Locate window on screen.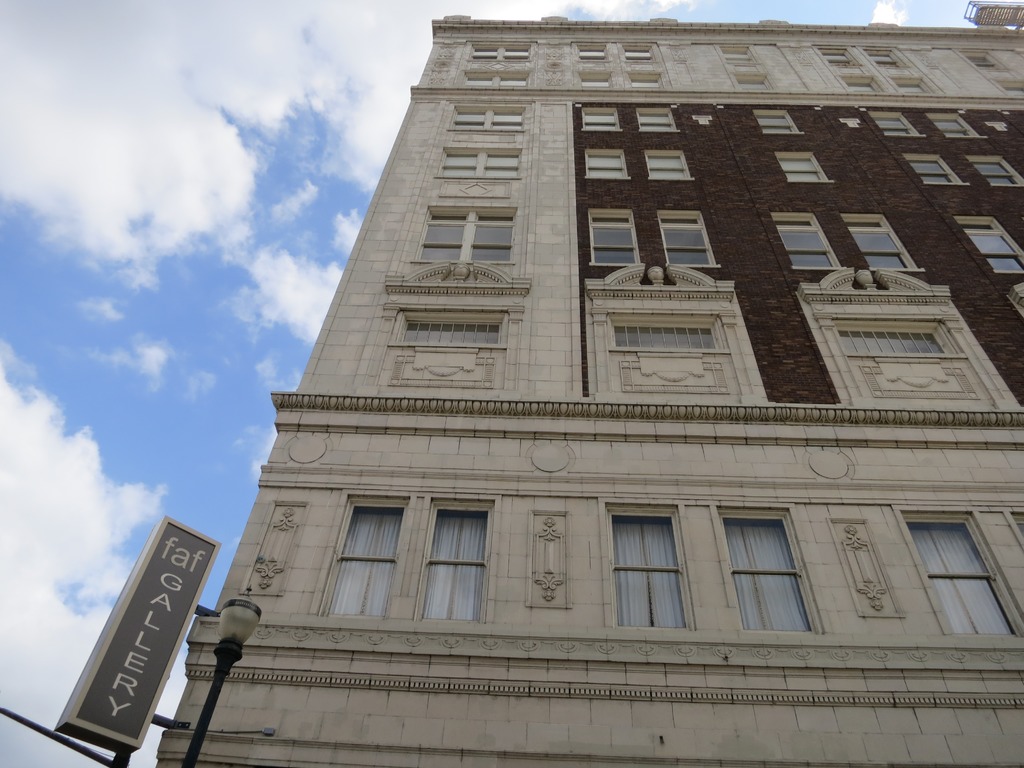
On screen at (x1=905, y1=514, x2=1023, y2=642).
